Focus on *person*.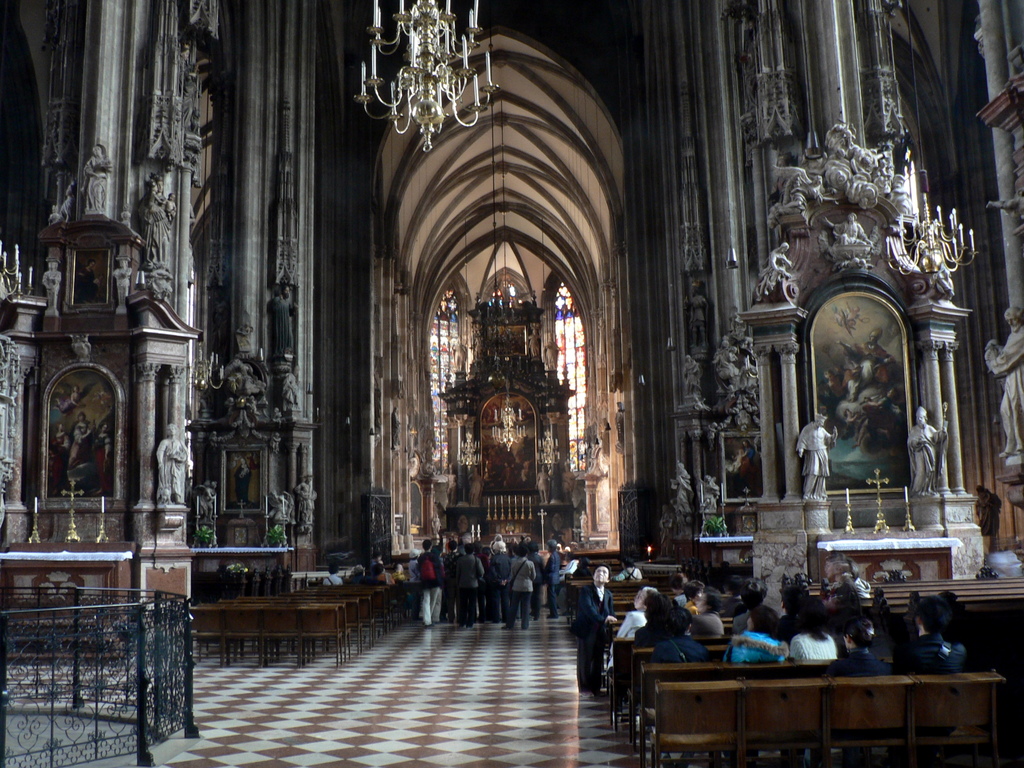
Focused at locate(652, 609, 708, 664).
